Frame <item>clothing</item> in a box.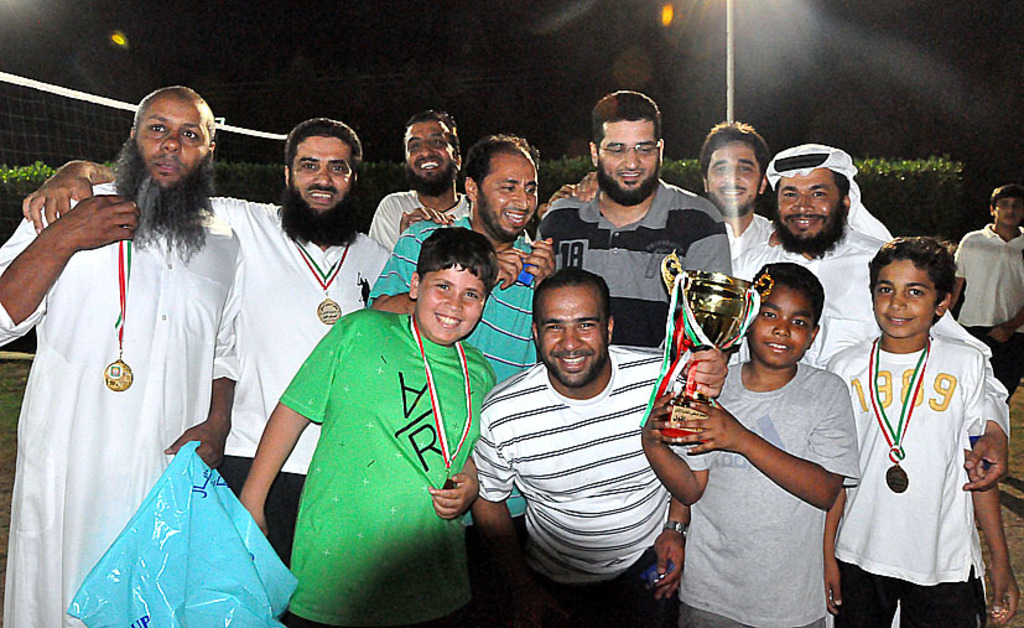
select_region(275, 317, 503, 627).
